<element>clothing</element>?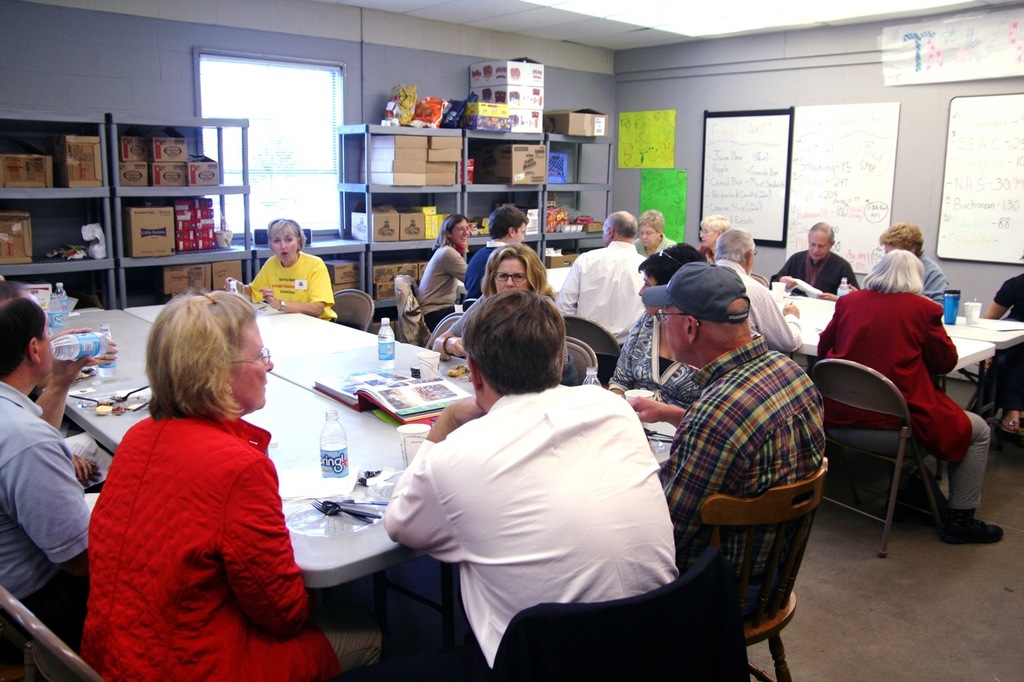
238/249/330/318
